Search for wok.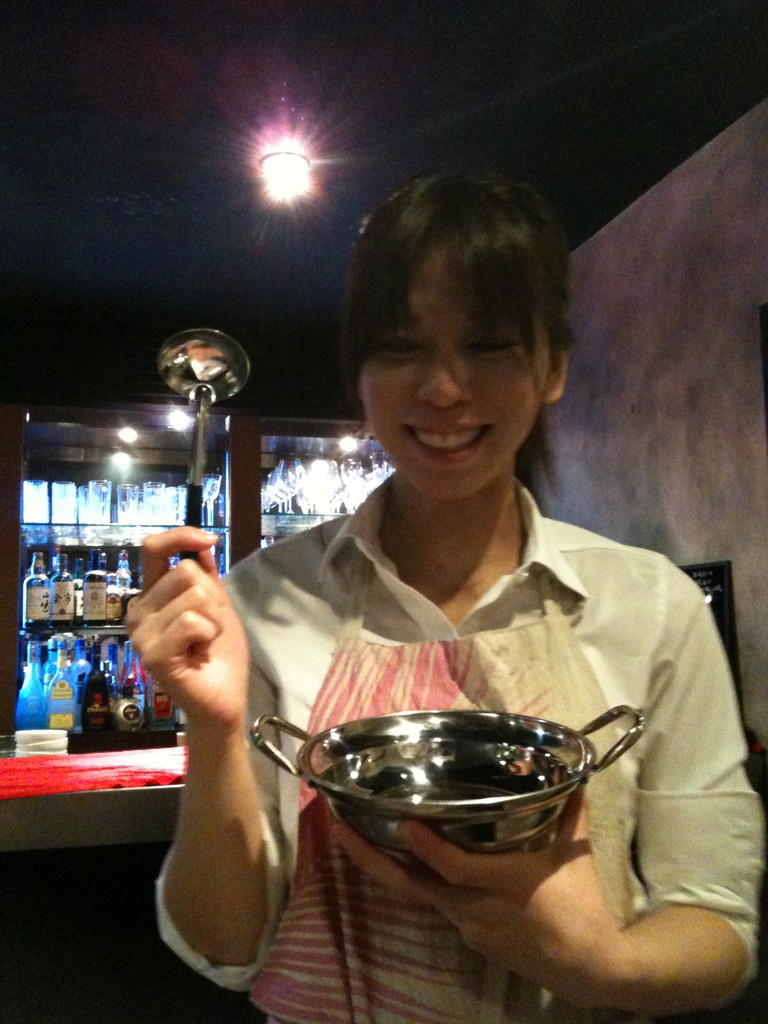
Found at left=244, top=697, right=662, bottom=859.
